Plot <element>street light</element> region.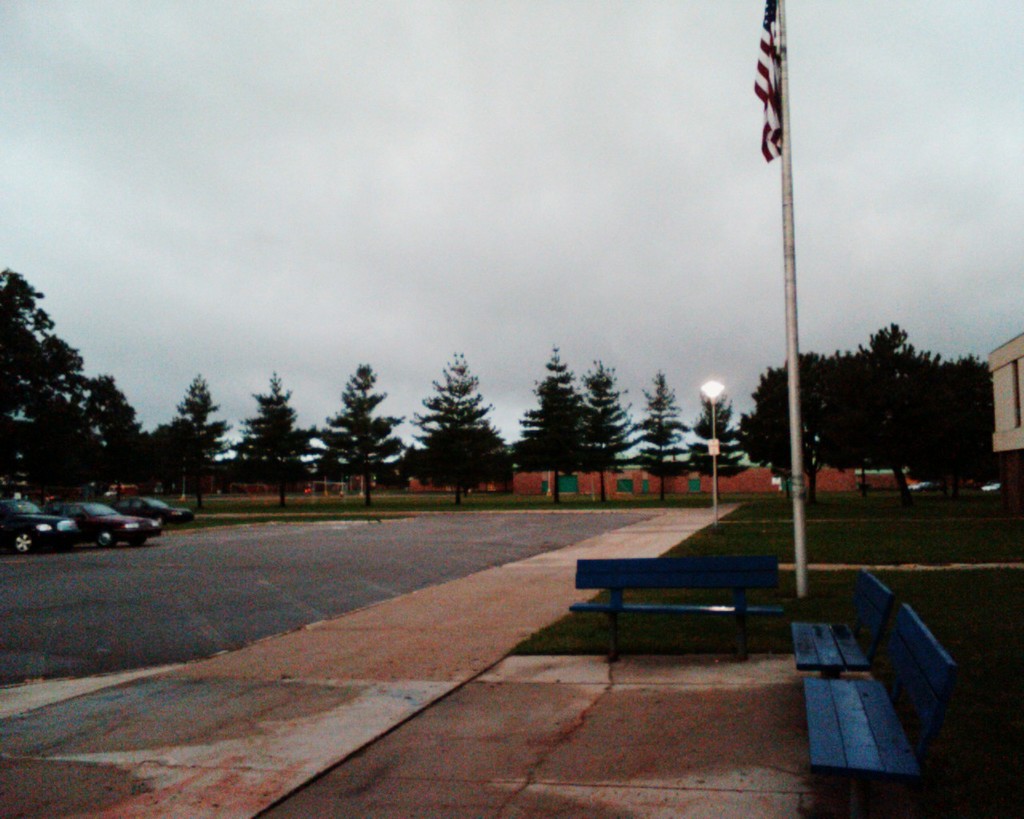
Plotted at locate(693, 372, 735, 528).
